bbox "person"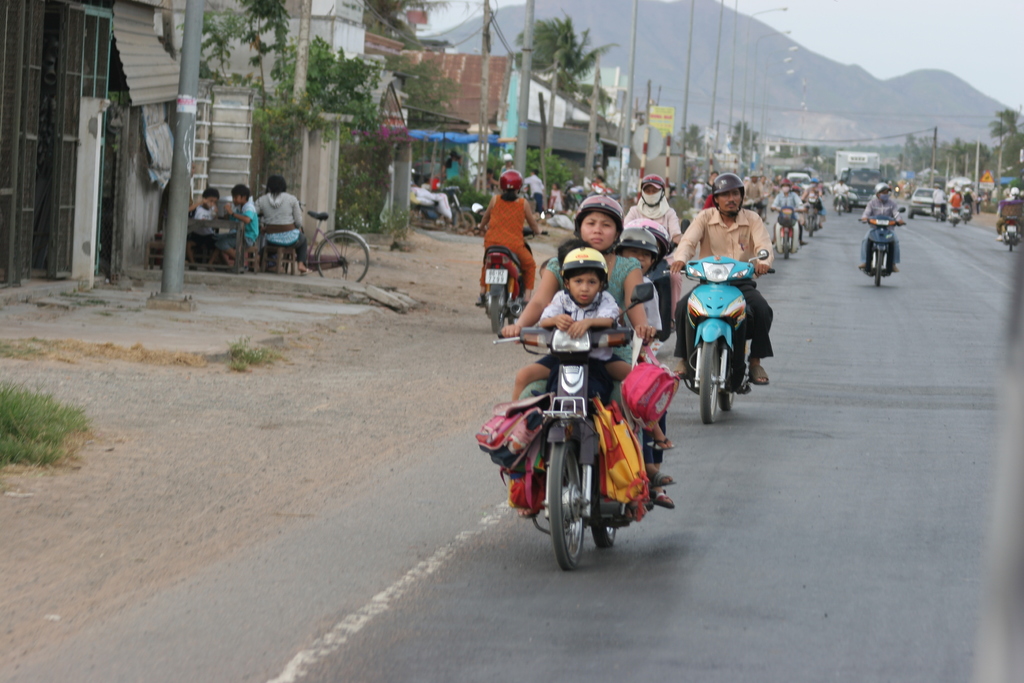
(831, 177, 851, 213)
